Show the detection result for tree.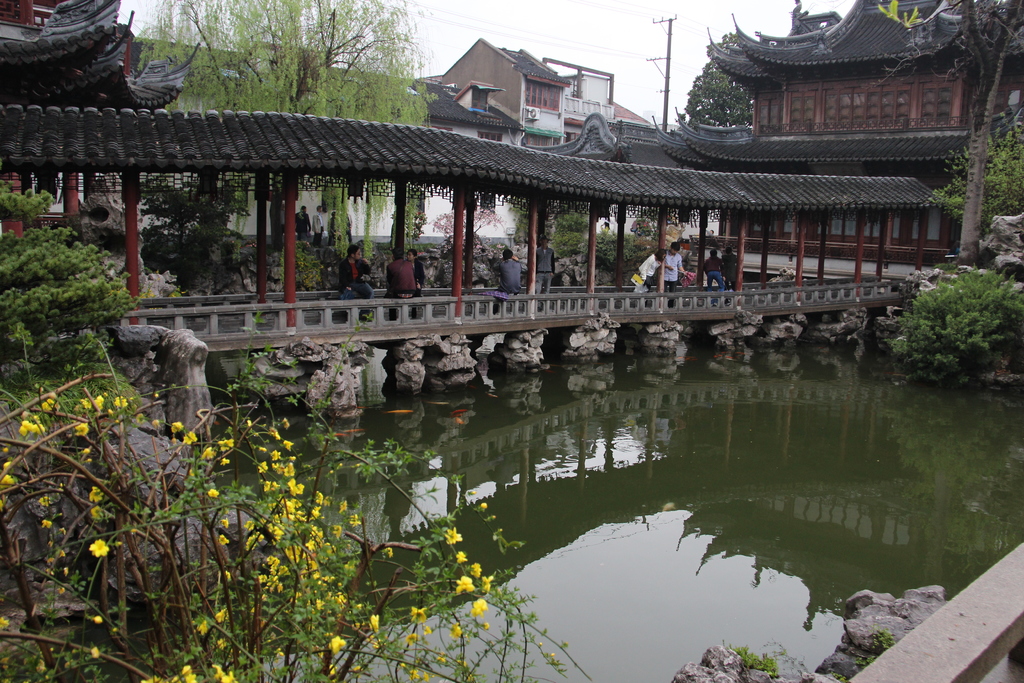
l=869, t=0, r=1023, b=263.
